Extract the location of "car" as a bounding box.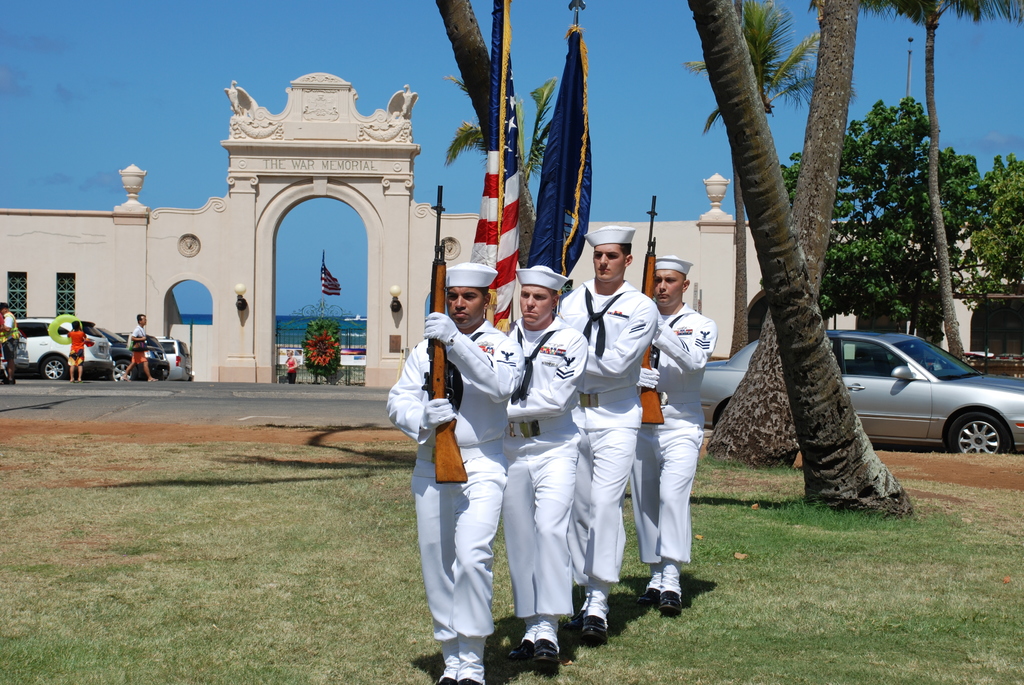
rect(74, 318, 174, 382).
